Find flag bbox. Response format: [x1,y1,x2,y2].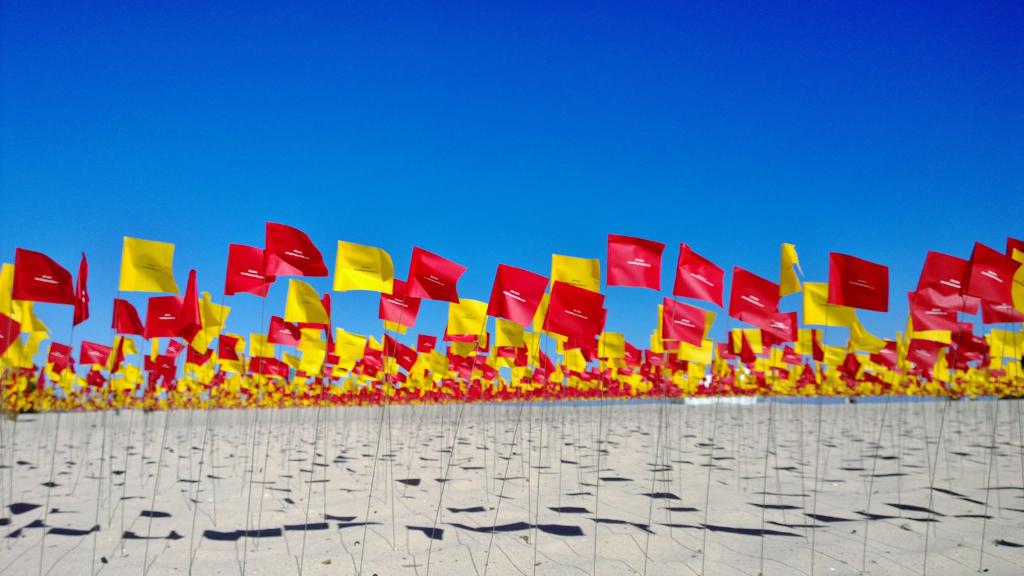
[509,362,529,383].
